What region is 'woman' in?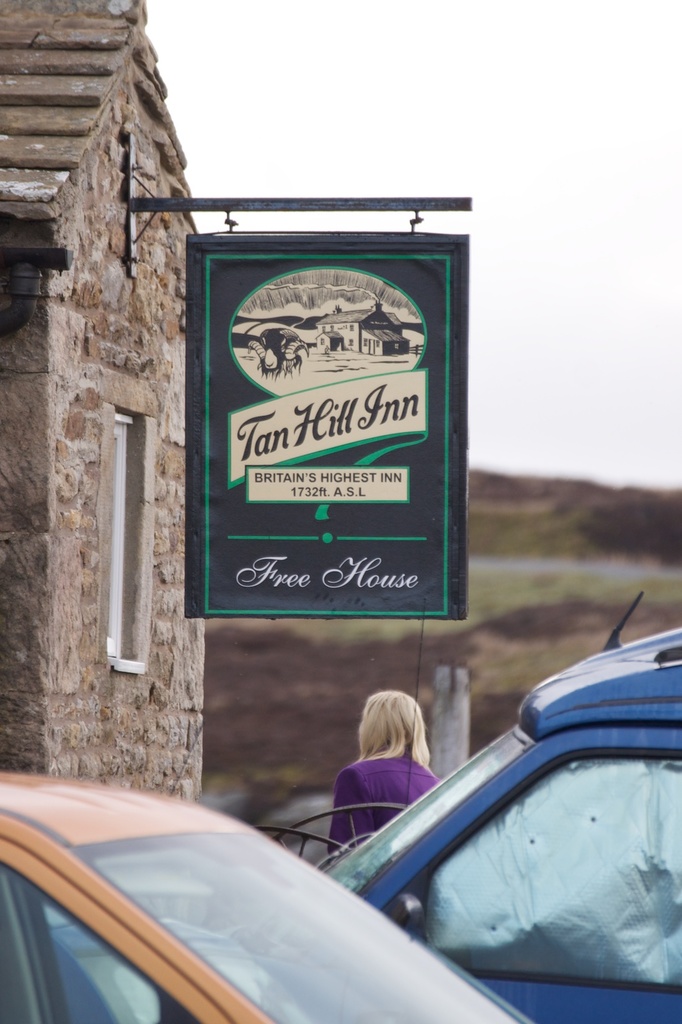
{"left": 330, "top": 686, "right": 466, "bottom": 858}.
